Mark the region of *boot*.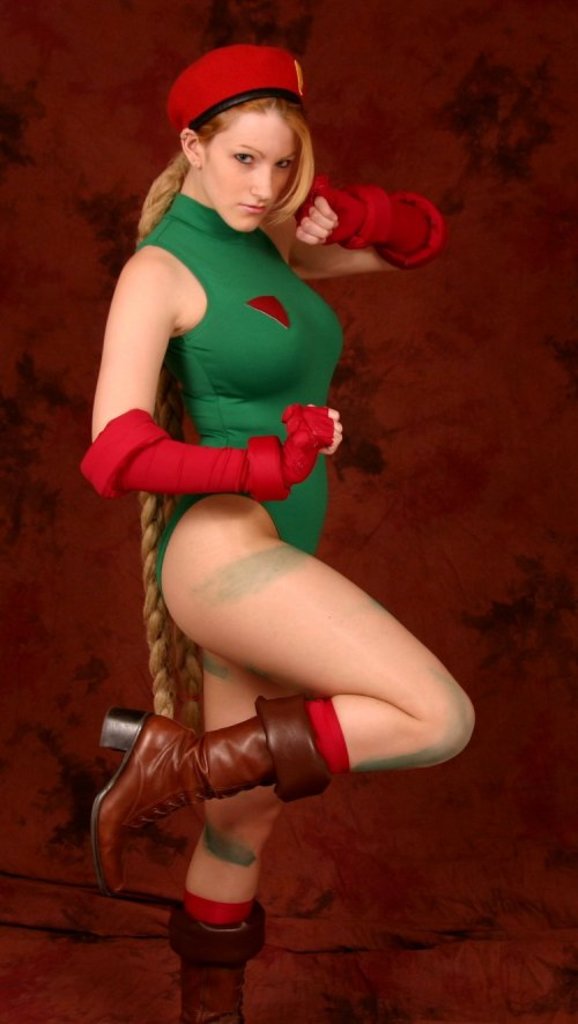
Region: (90, 696, 329, 895).
